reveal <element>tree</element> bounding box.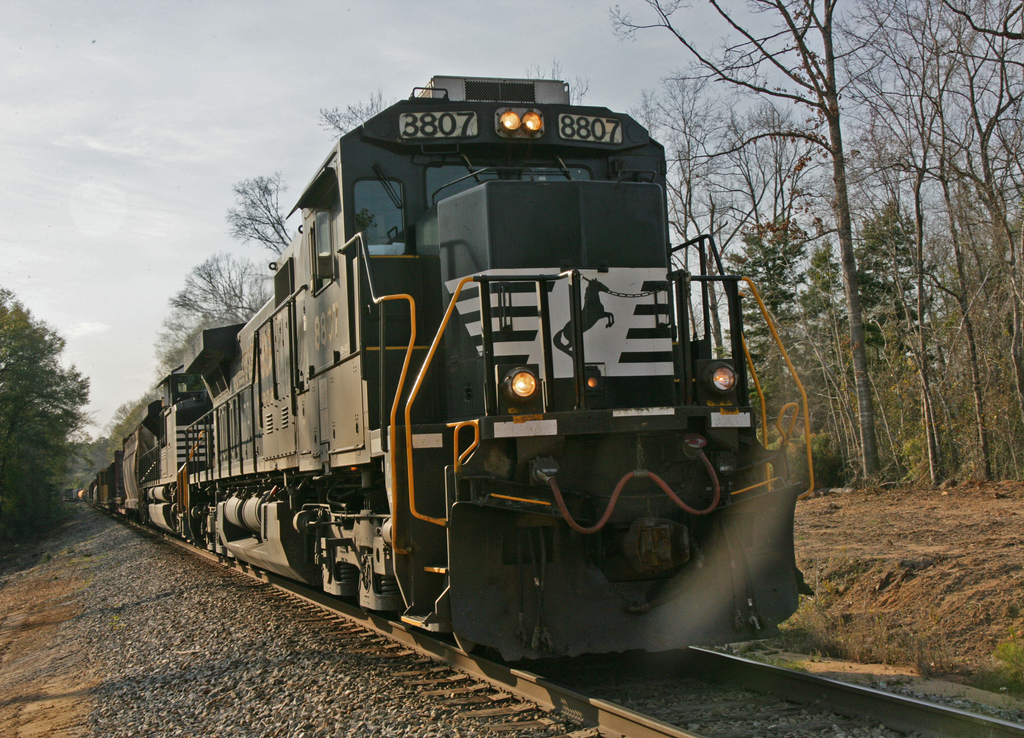
Revealed: BBox(0, 280, 79, 539).
